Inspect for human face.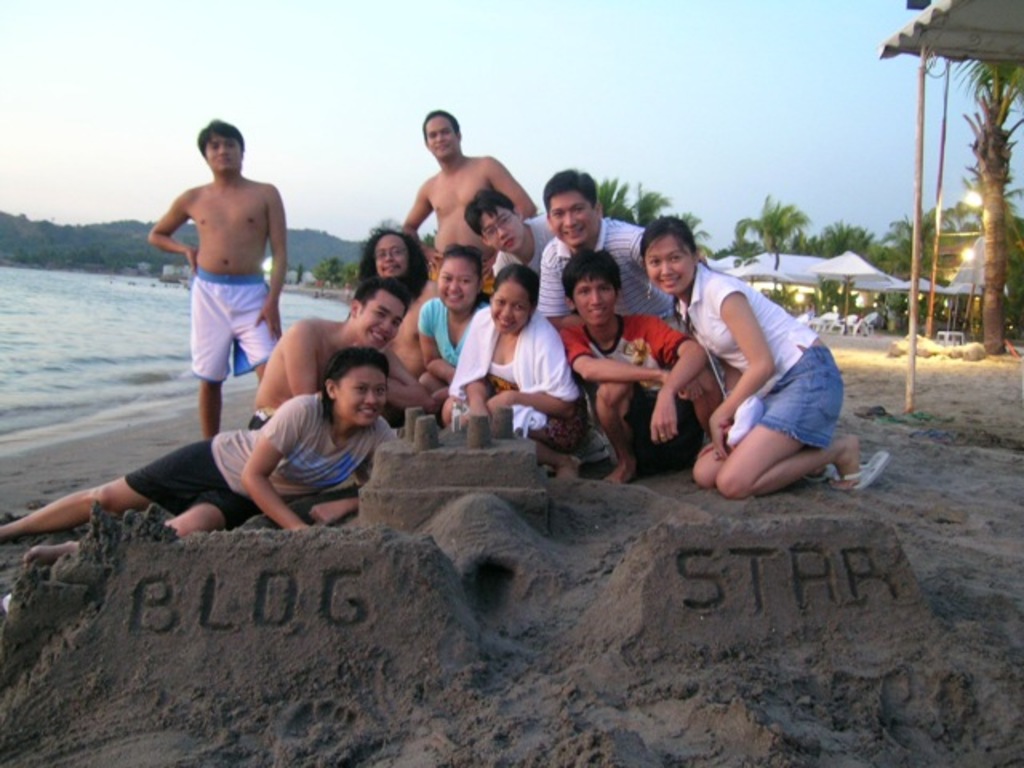
Inspection: (left=378, top=232, right=410, bottom=278).
